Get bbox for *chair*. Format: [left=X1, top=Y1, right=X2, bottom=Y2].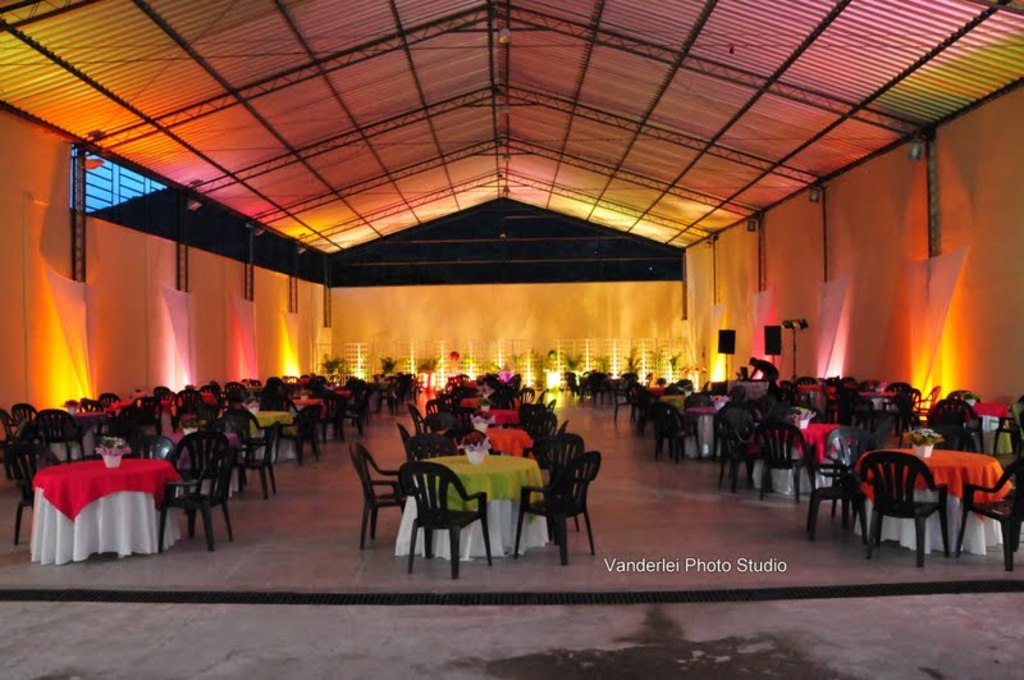
[left=417, top=415, right=466, bottom=437].
